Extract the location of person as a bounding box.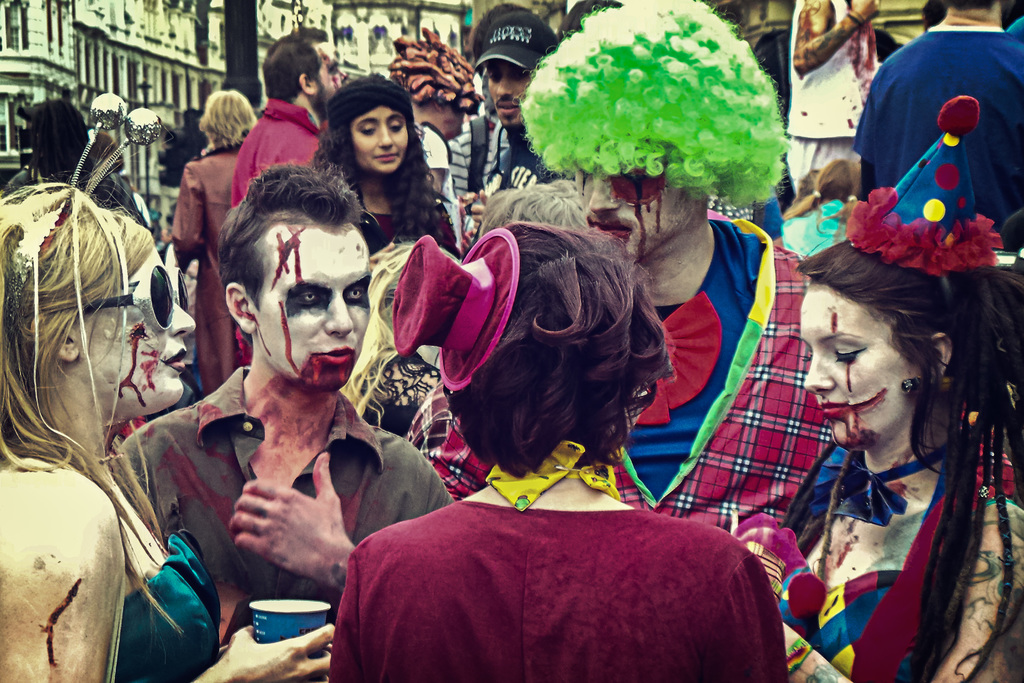
x1=451, y1=10, x2=573, y2=249.
